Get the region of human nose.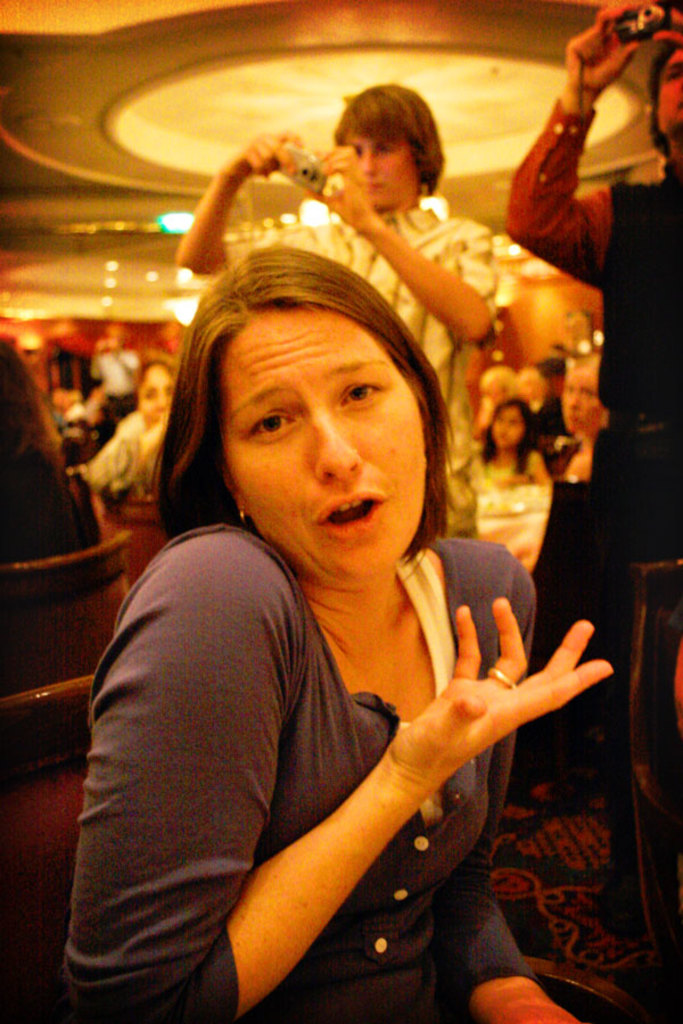
(314, 412, 369, 481).
